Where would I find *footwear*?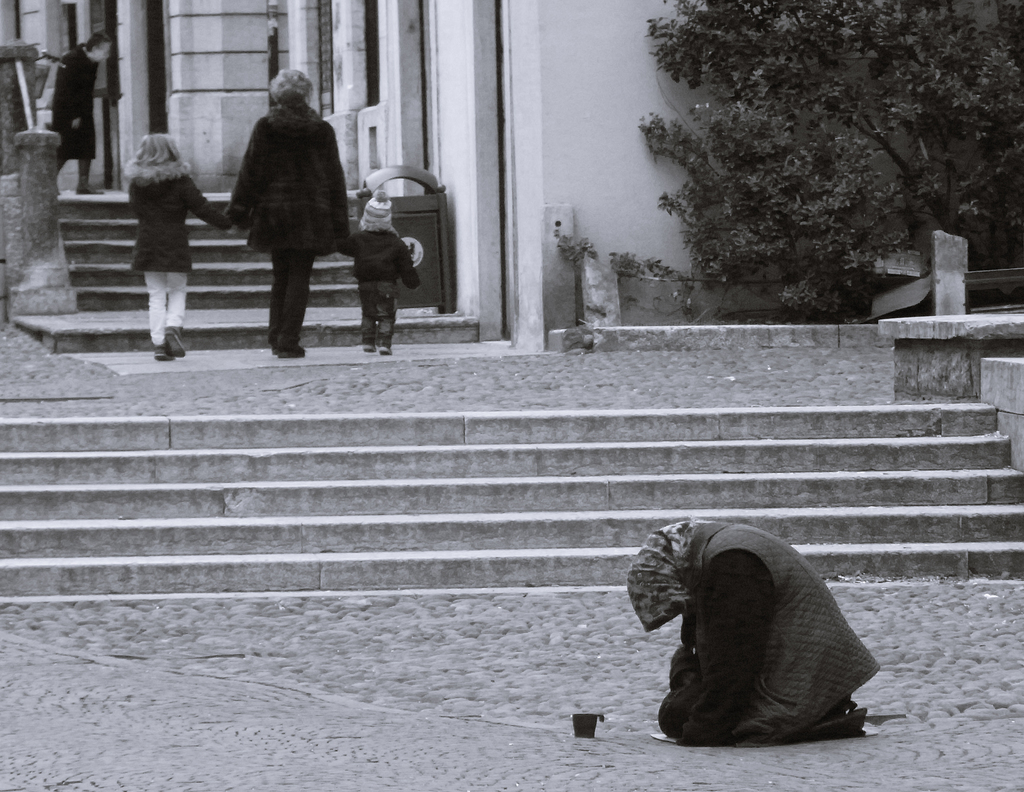
At 165:326:186:362.
